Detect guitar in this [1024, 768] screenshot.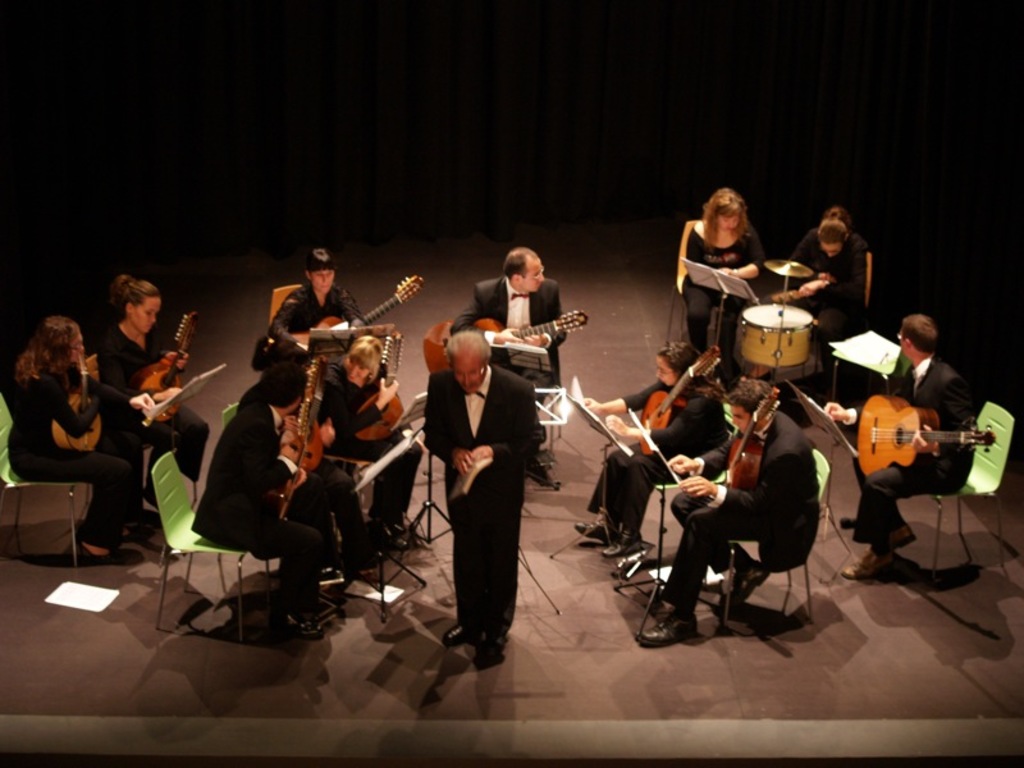
Detection: x1=719 y1=388 x2=783 y2=495.
